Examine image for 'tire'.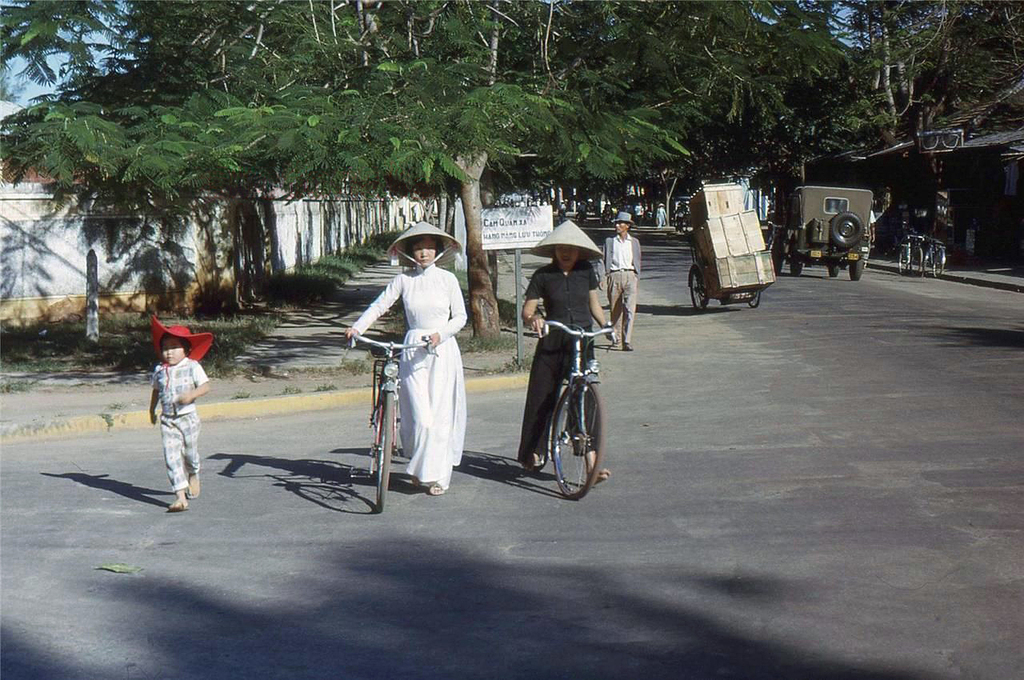
Examination result: bbox=(850, 258, 862, 282).
